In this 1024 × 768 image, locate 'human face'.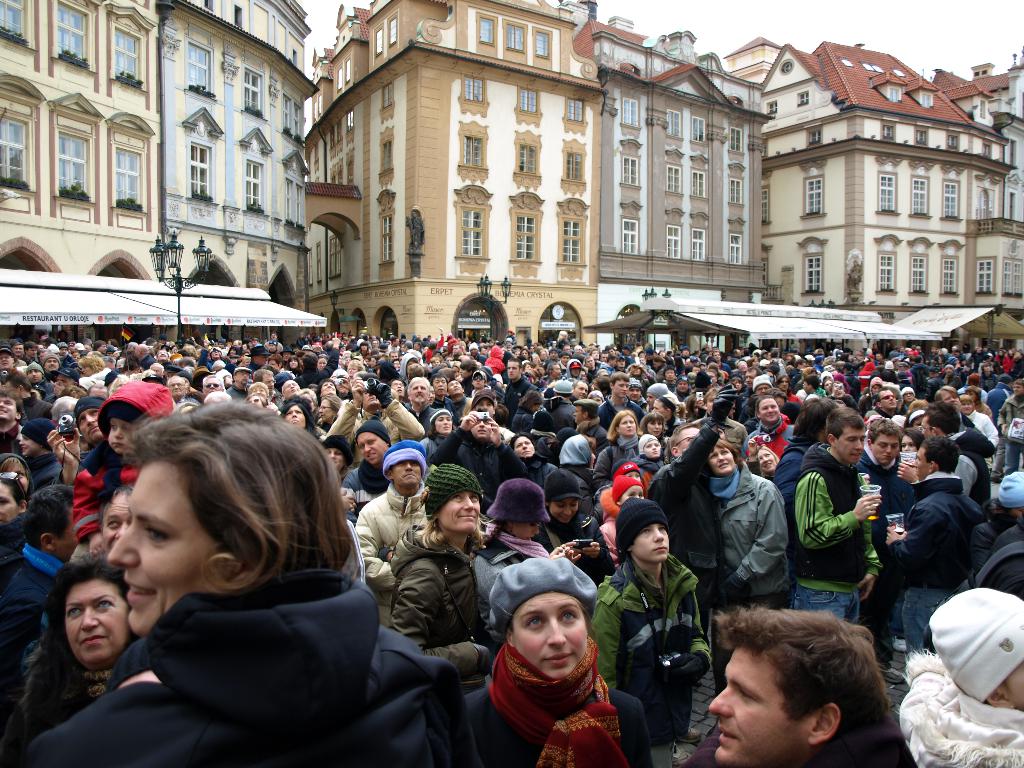
Bounding box: left=6, top=461, right=27, bottom=490.
